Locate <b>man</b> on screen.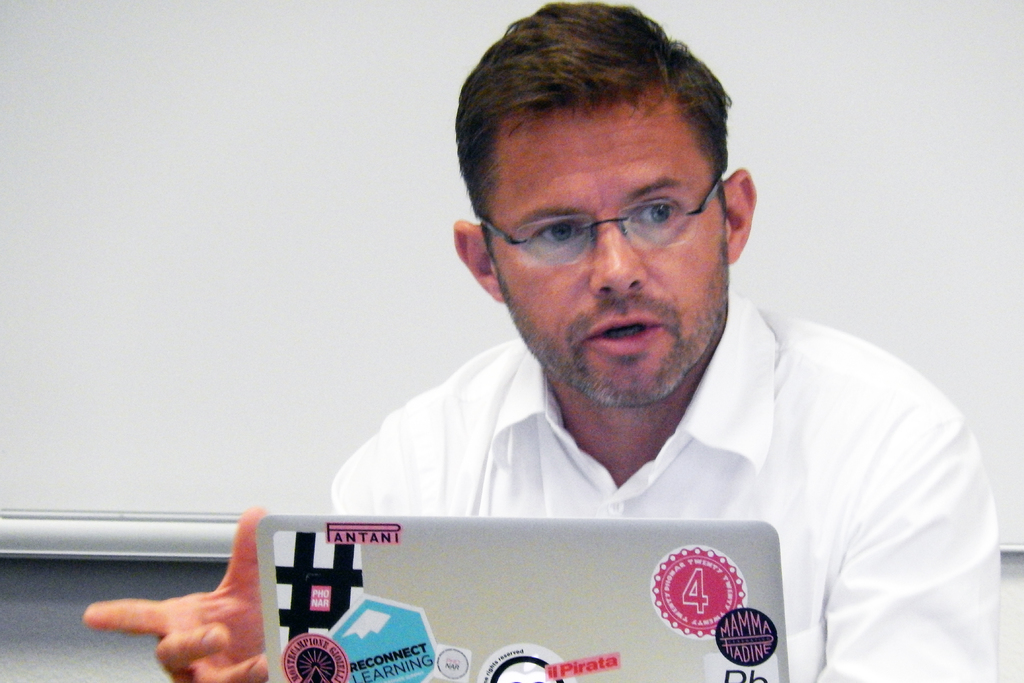
On screen at box(255, 22, 1014, 664).
